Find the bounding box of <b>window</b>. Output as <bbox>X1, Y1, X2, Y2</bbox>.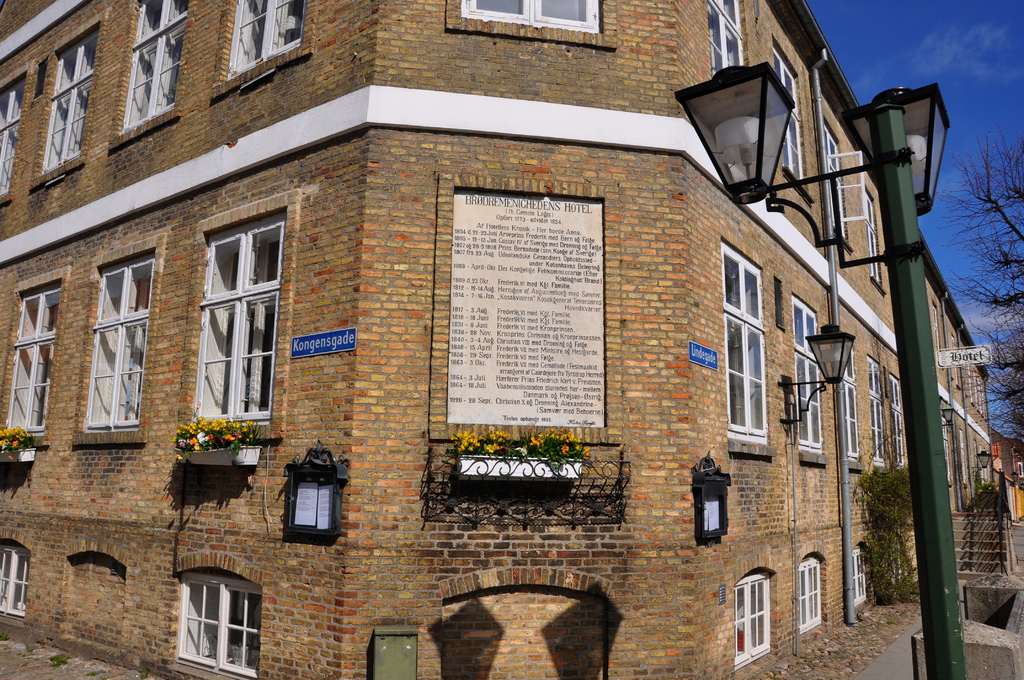
<bbox>185, 180, 273, 439</bbox>.
